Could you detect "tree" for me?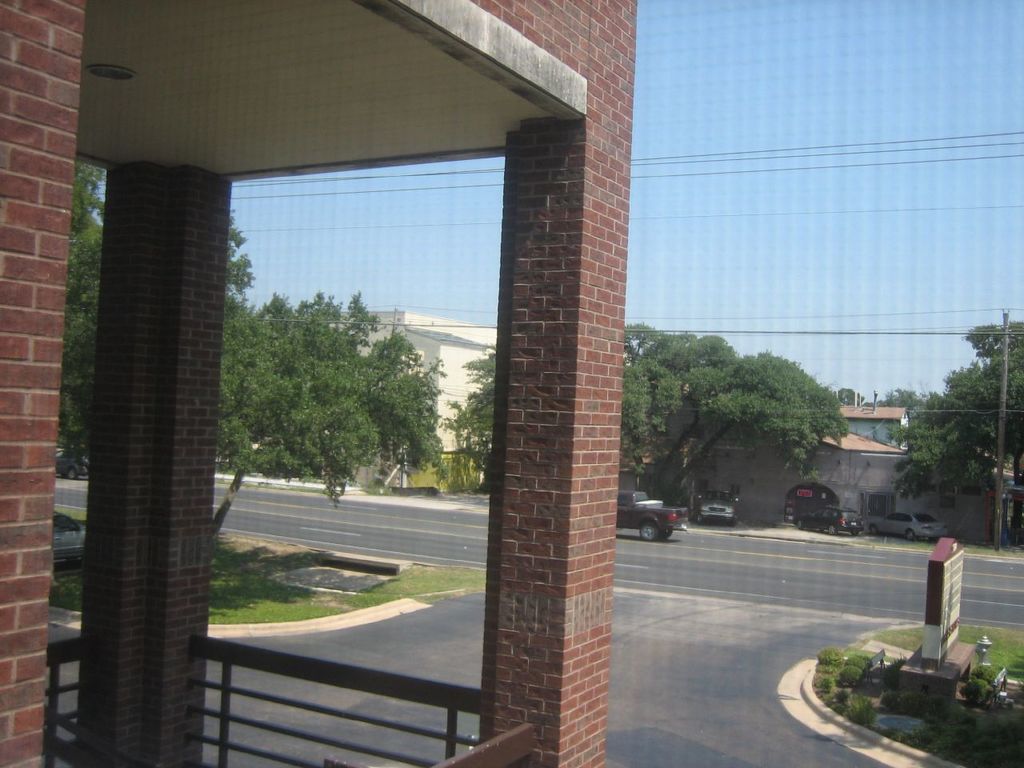
Detection result: rect(903, 320, 1012, 543).
